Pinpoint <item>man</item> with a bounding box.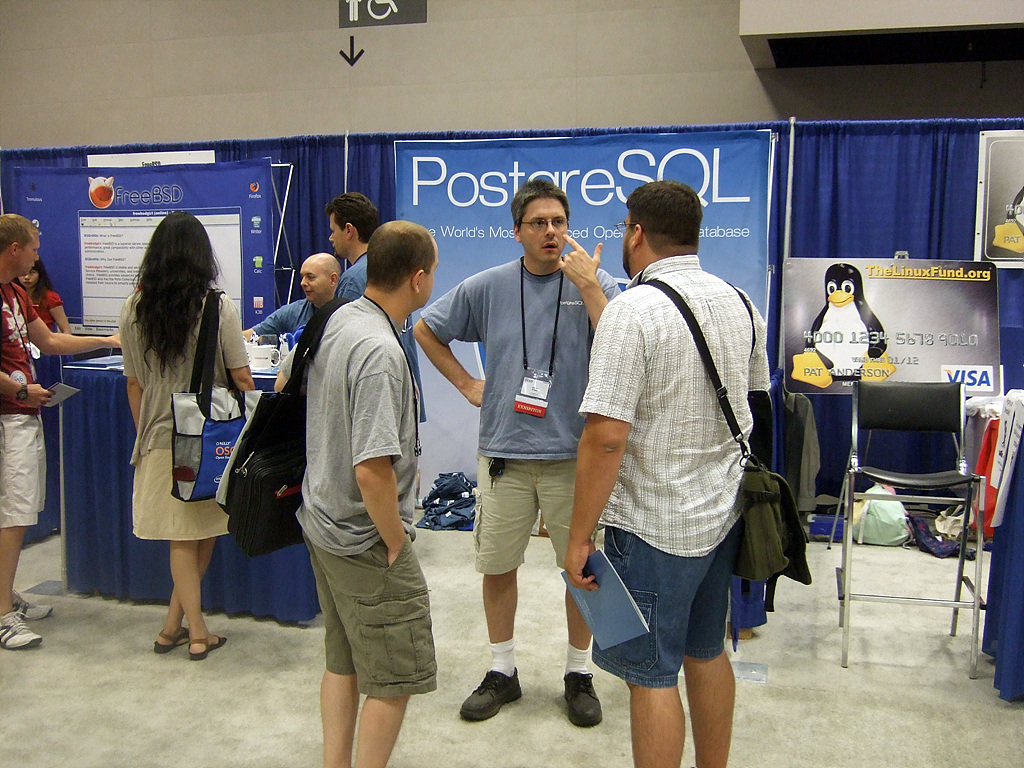
415, 183, 629, 719.
